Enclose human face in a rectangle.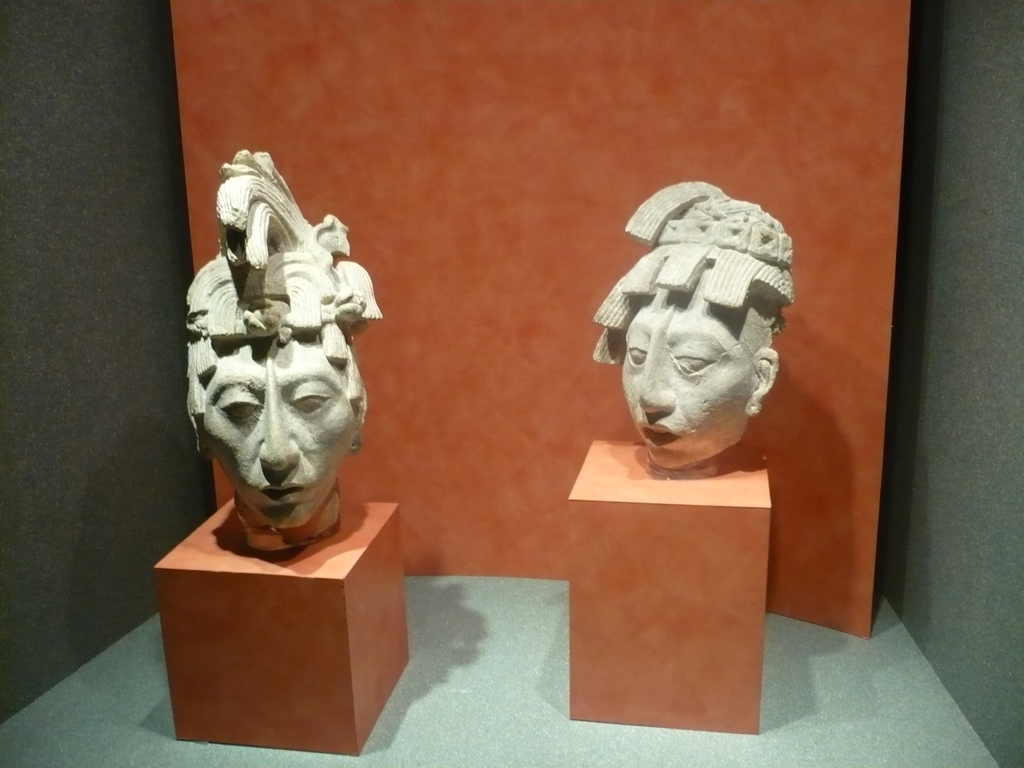
[202, 343, 353, 528].
